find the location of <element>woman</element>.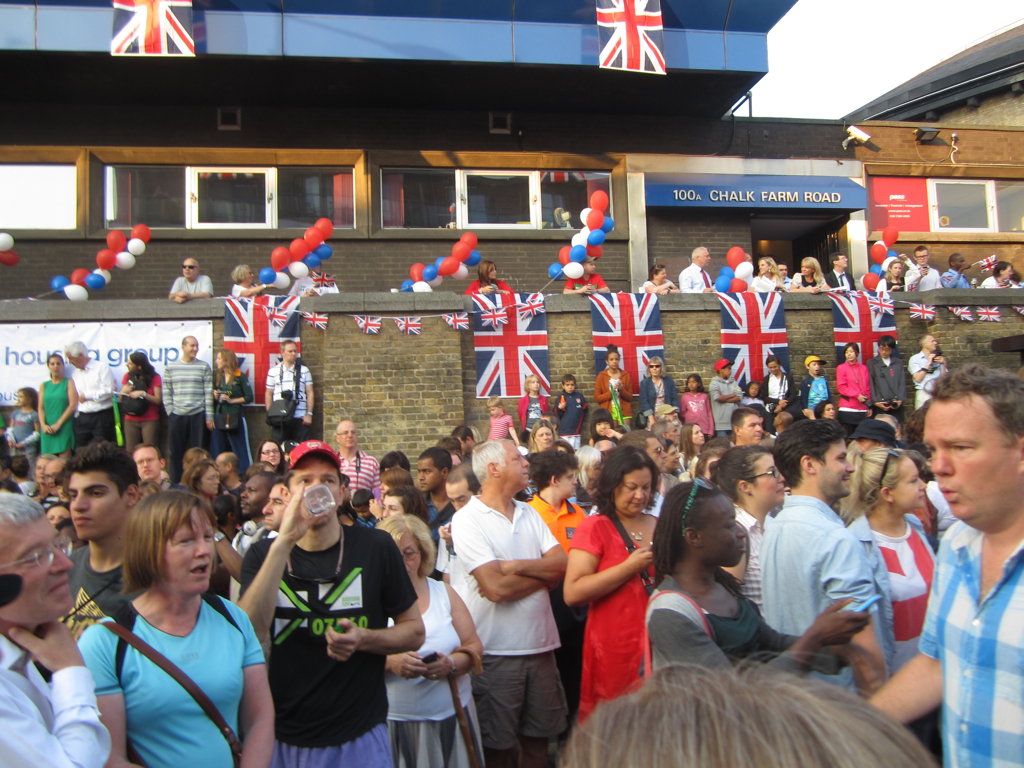
Location: (61,477,268,760).
